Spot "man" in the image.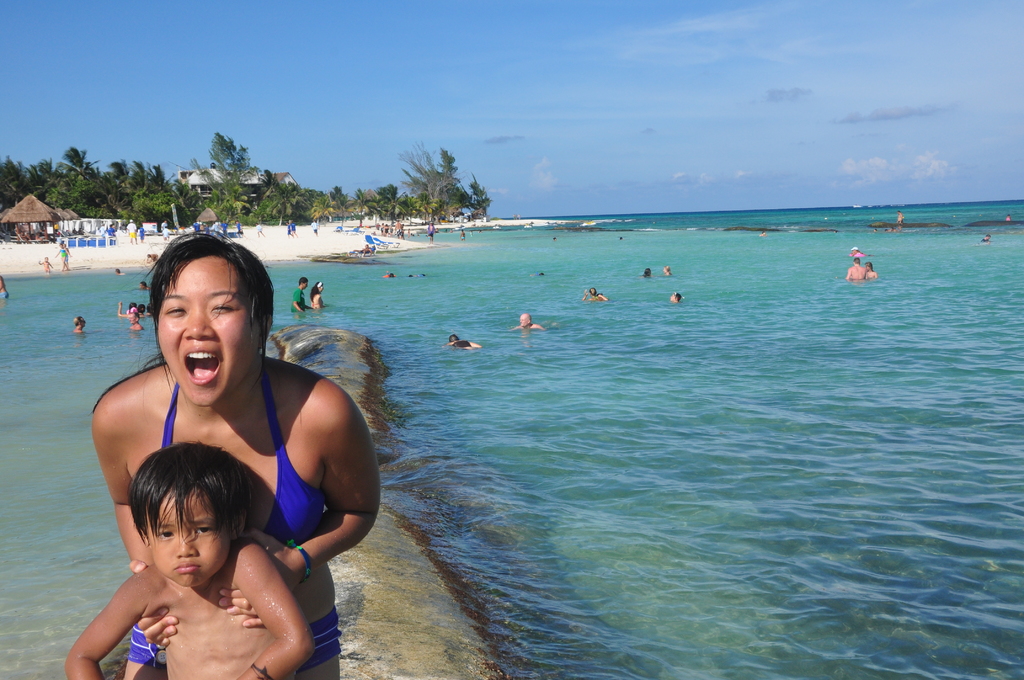
"man" found at (510, 315, 561, 332).
